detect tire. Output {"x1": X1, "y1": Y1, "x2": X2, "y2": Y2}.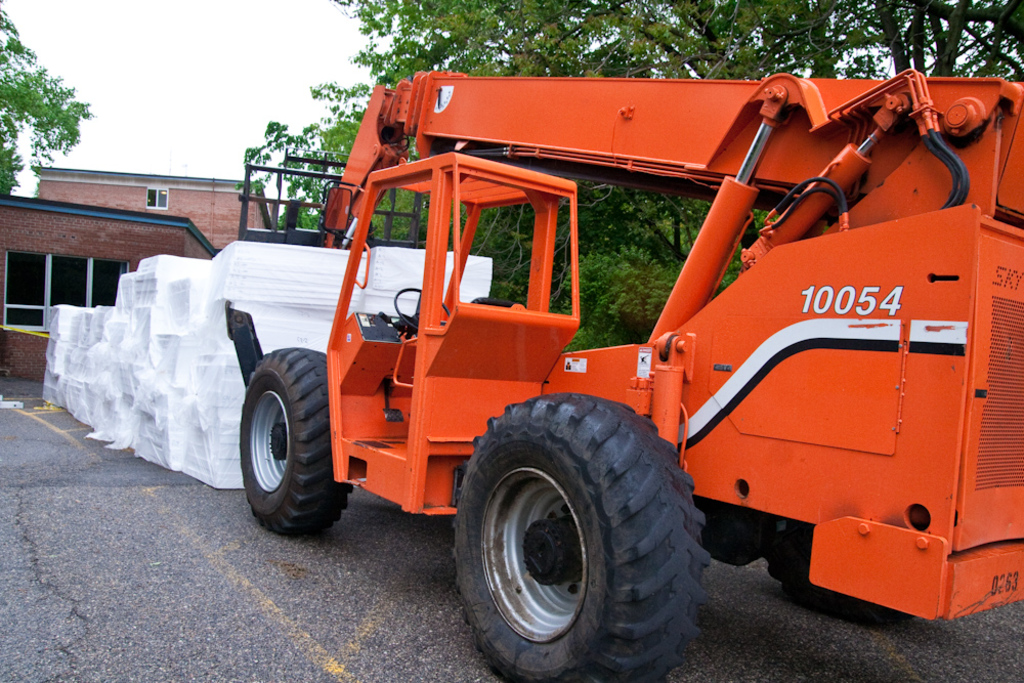
{"x1": 240, "y1": 349, "x2": 357, "y2": 540}.
